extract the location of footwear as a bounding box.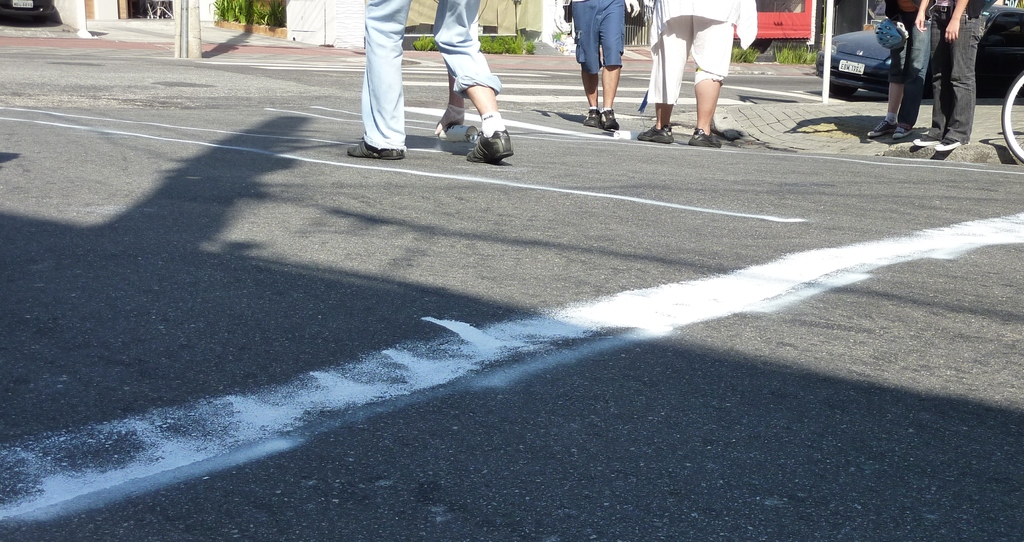
bbox=(863, 118, 901, 136).
